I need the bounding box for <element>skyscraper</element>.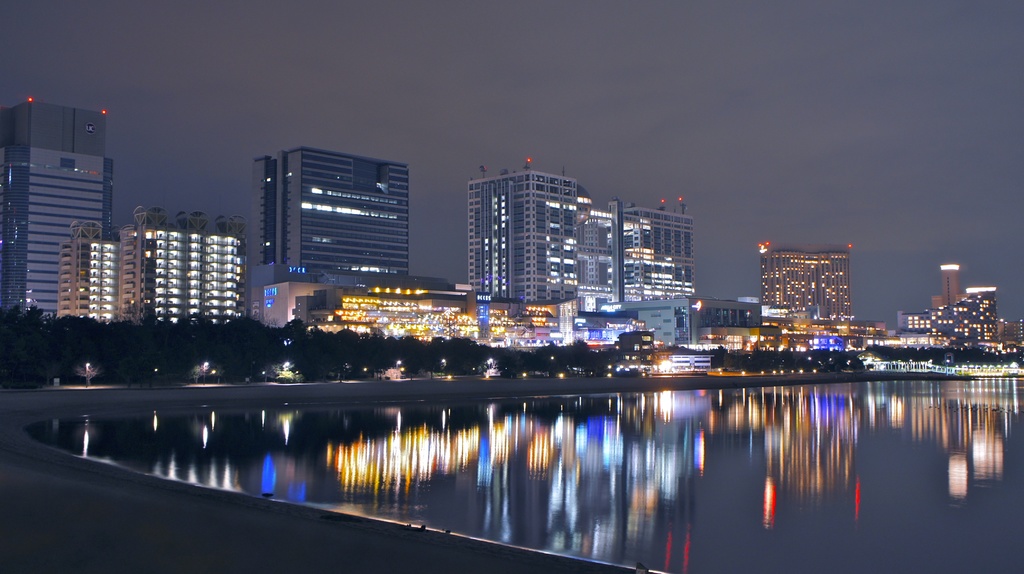
Here it is: crop(250, 153, 417, 279).
